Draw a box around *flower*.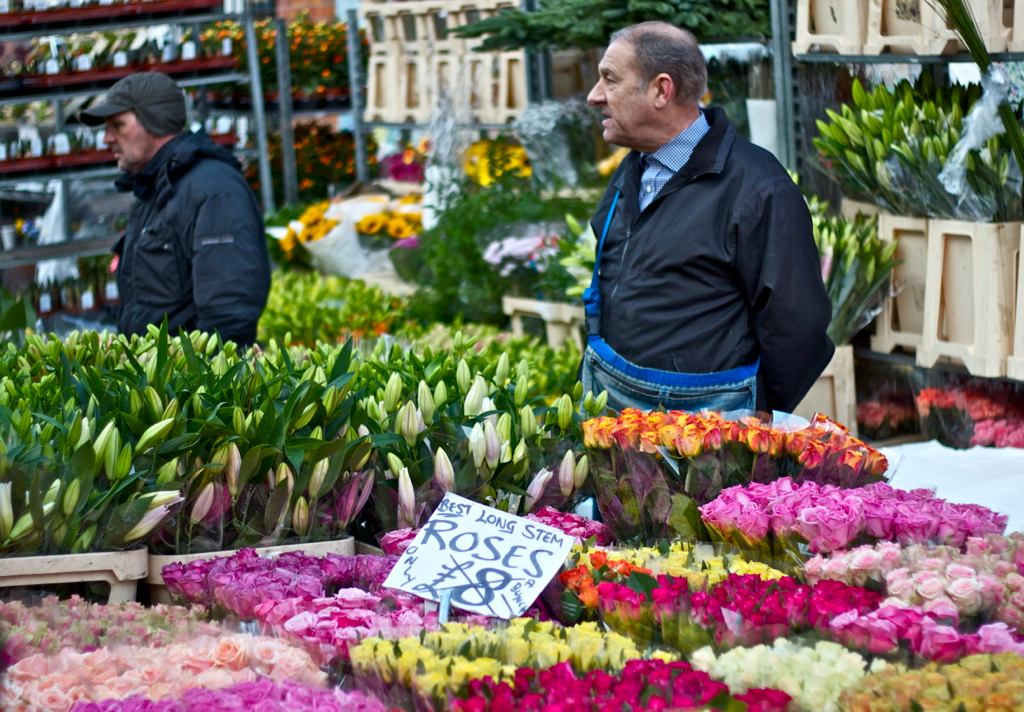
Rect(548, 238, 563, 250).
